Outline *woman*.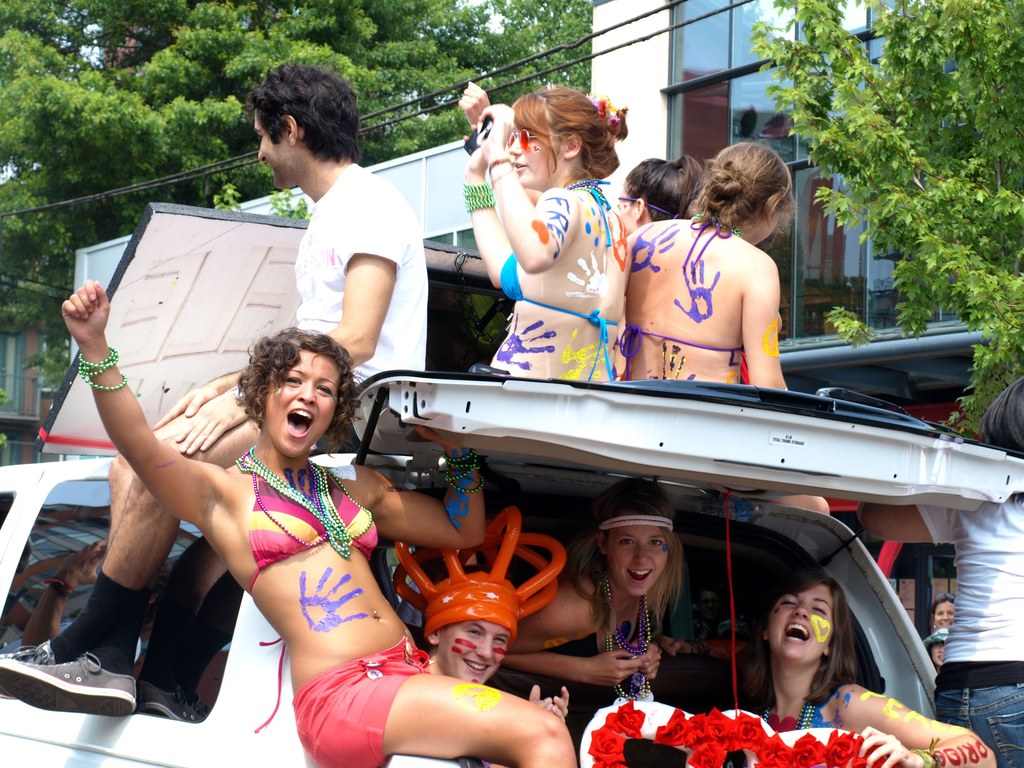
Outline: x1=731 y1=579 x2=1001 y2=767.
